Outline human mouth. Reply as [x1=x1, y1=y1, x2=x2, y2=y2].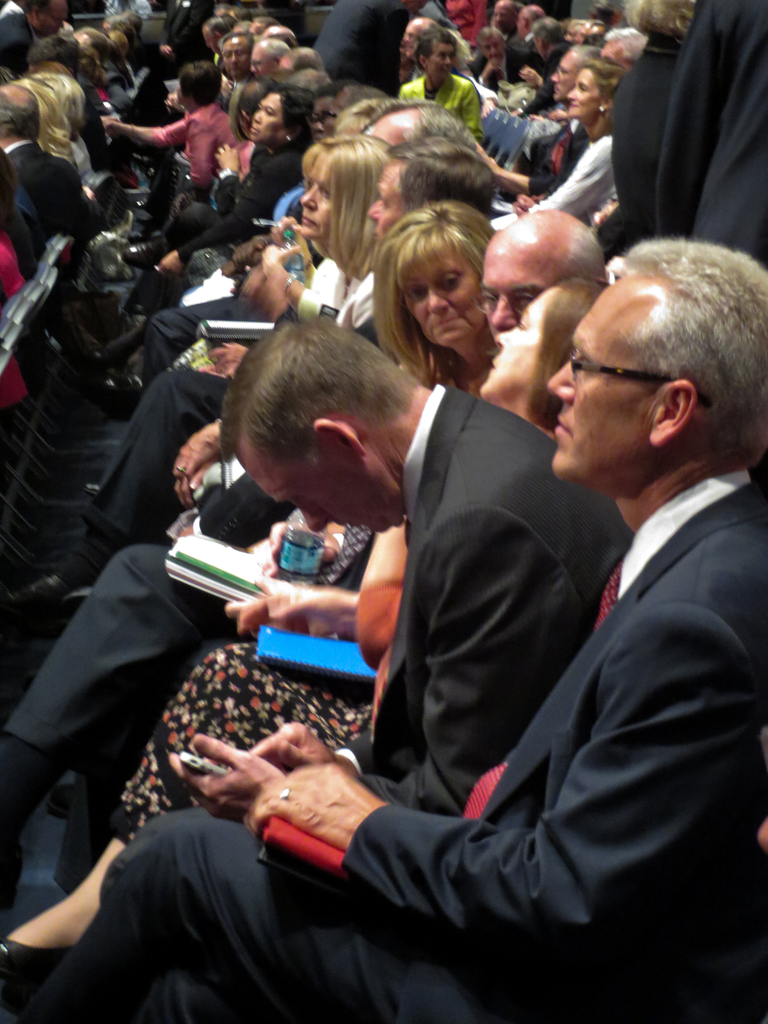
[x1=438, y1=316, x2=462, y2=328].
